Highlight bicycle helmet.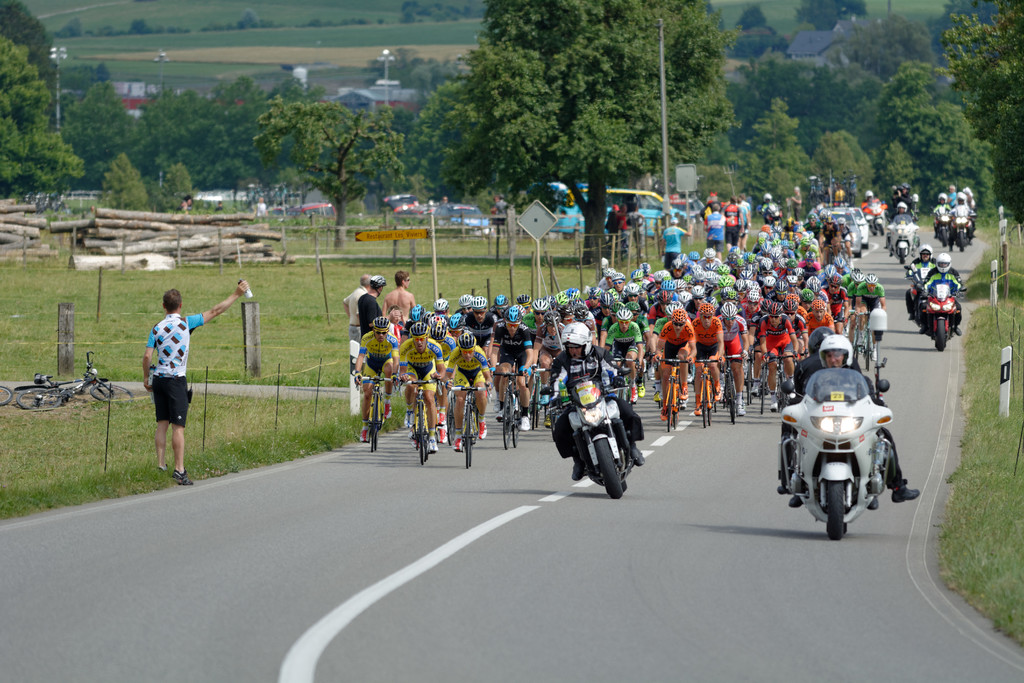
Highlighted region: [left=687, top=249, right=698, bottom=259].
